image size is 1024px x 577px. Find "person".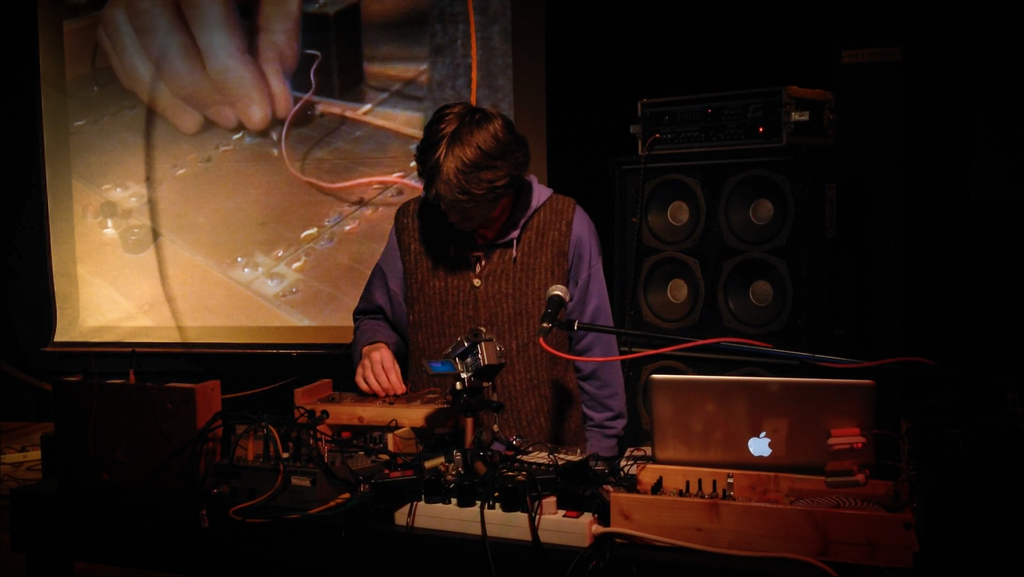
box(351, 97, 604, 476).
